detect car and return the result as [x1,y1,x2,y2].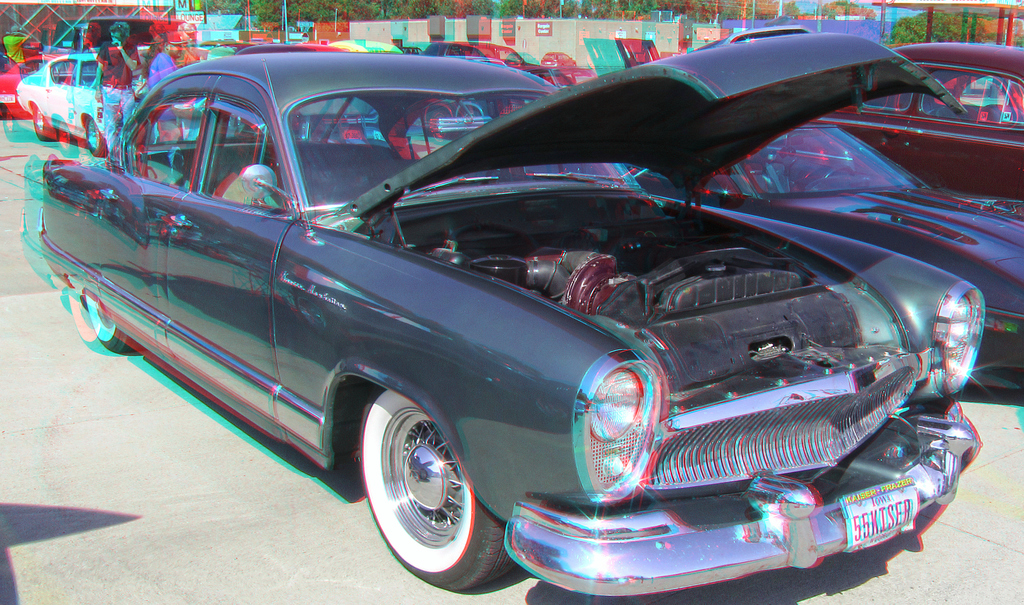
[0,51,40,113].
